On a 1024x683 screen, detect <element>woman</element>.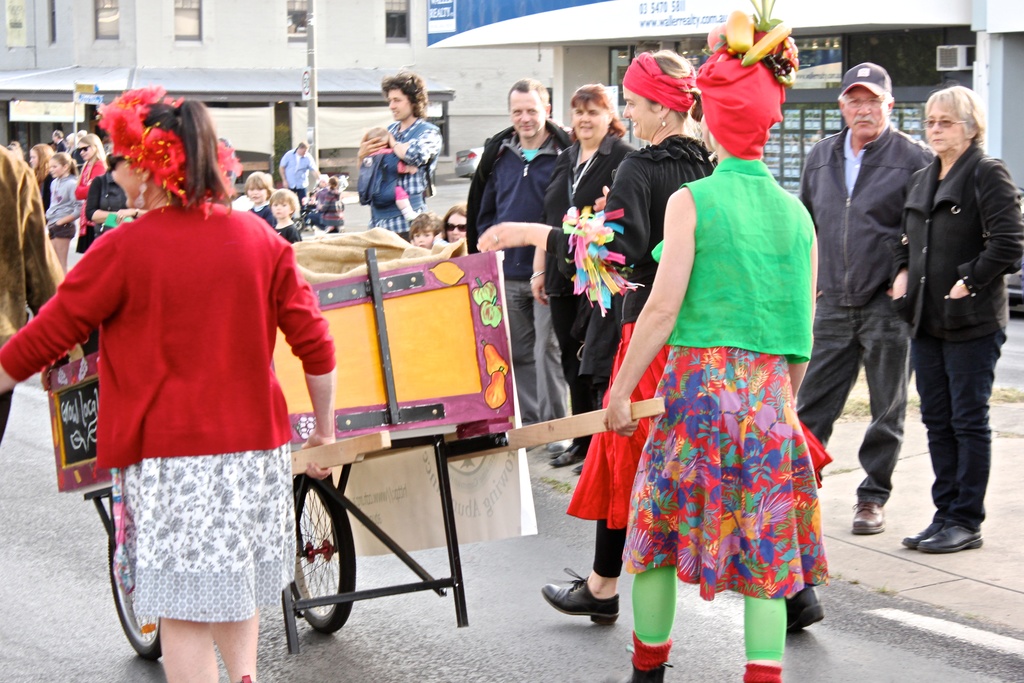
(x1=0, y1=83, x2=341, y2=682).
